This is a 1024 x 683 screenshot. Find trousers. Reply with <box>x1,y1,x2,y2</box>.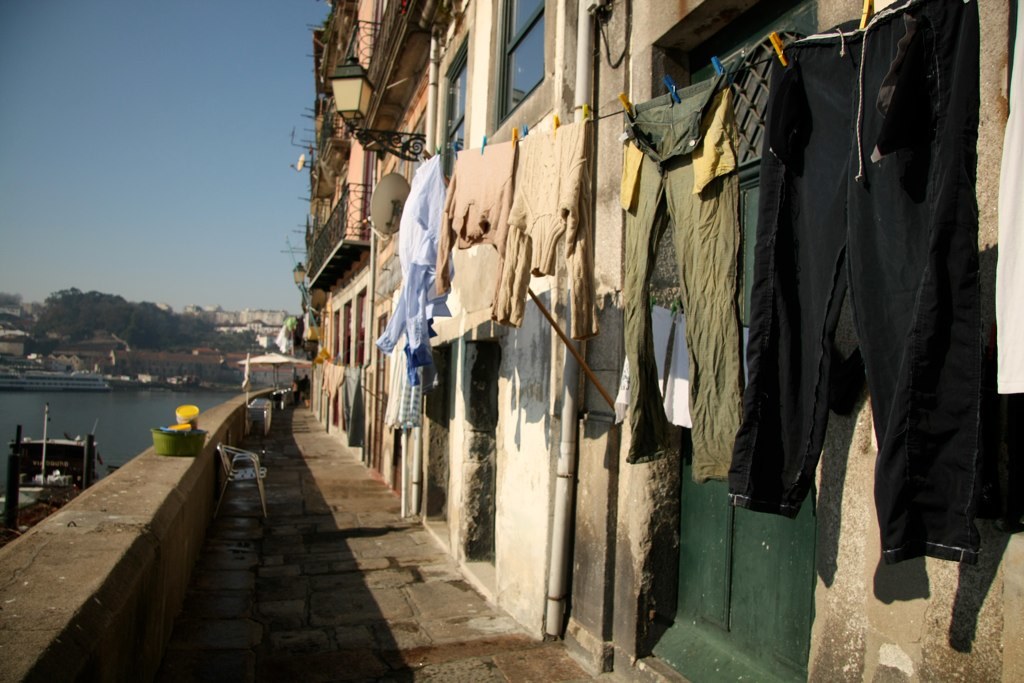
<box>727,0,987,565</box>.
